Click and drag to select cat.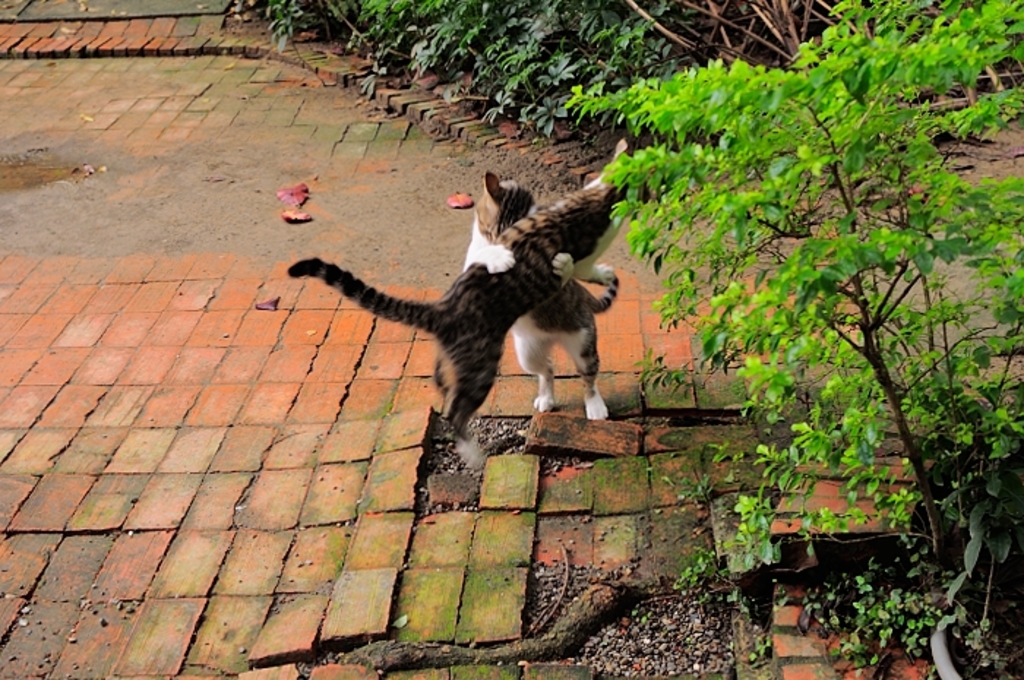
Selection: [284, 139, 674, 474].
